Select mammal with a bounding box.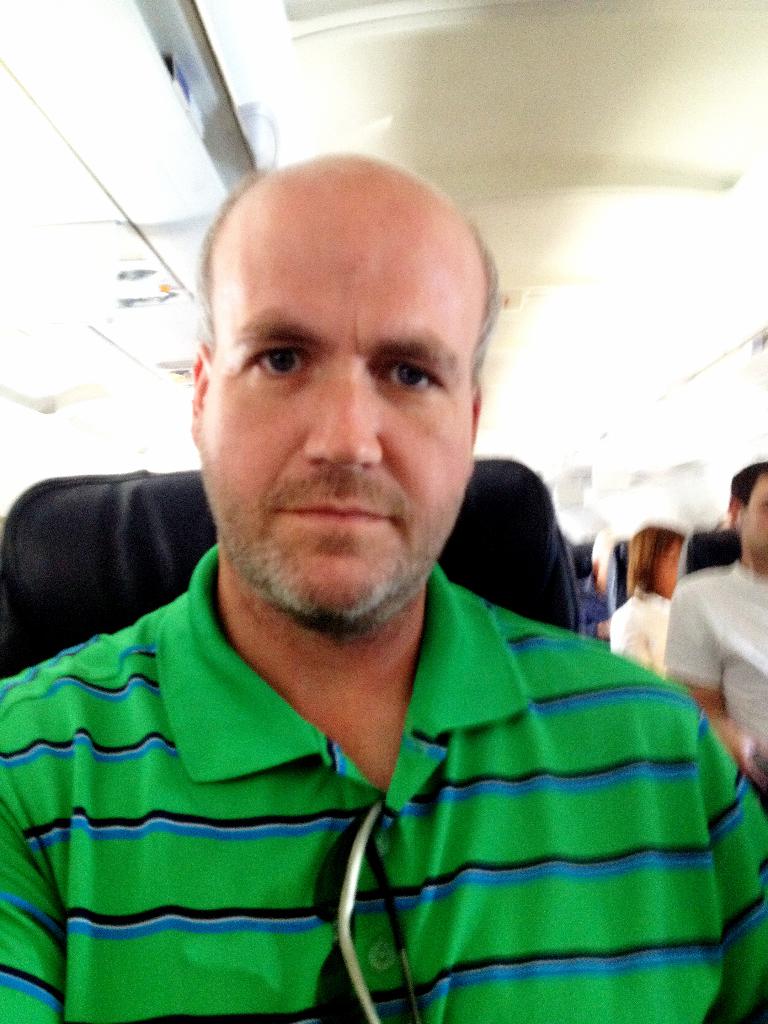
l=667, t=462, r=765, b=781.
